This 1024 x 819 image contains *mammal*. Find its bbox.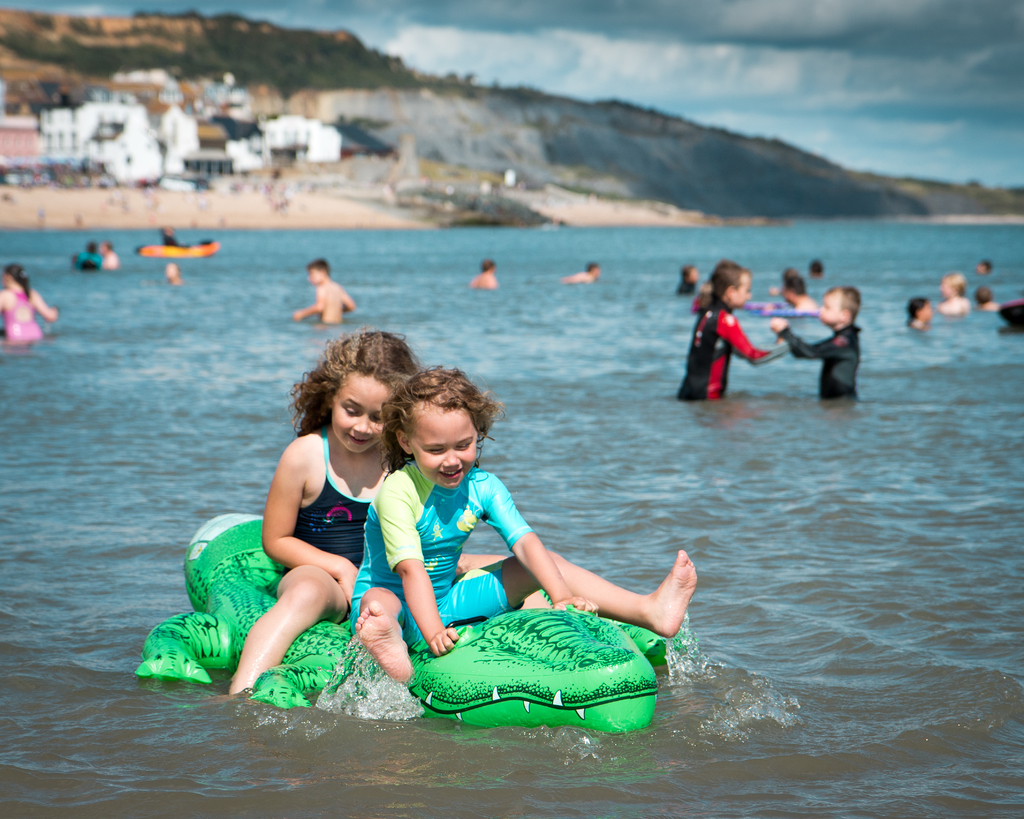
rect(161, 262, 180, 286).
